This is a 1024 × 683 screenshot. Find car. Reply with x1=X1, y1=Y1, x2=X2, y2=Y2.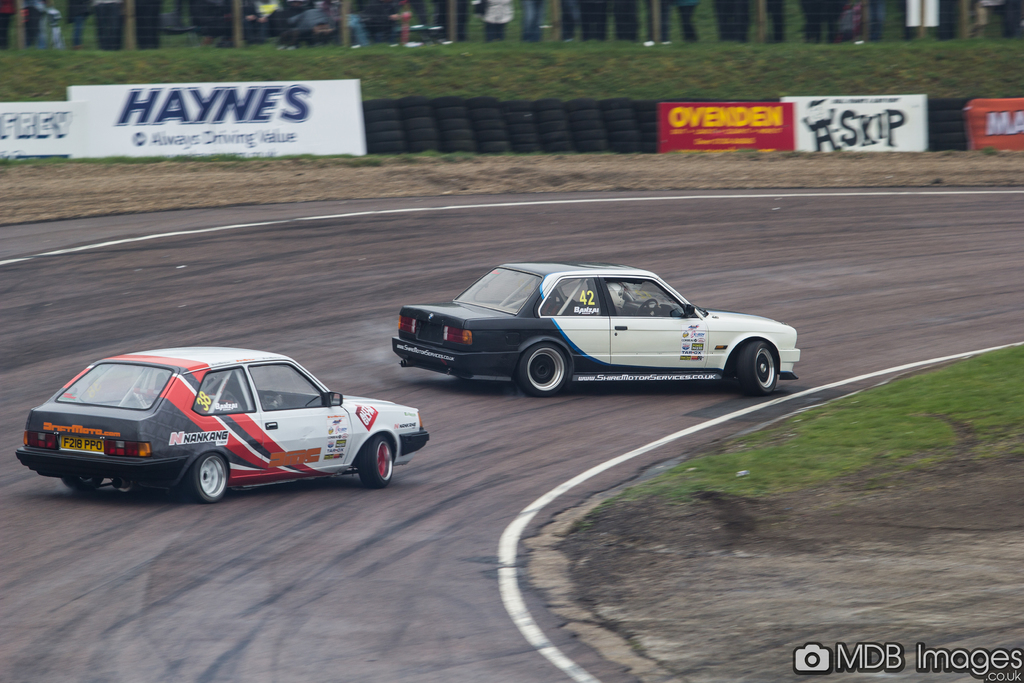
x1=18, y1=341, x2=428, y2=504.
